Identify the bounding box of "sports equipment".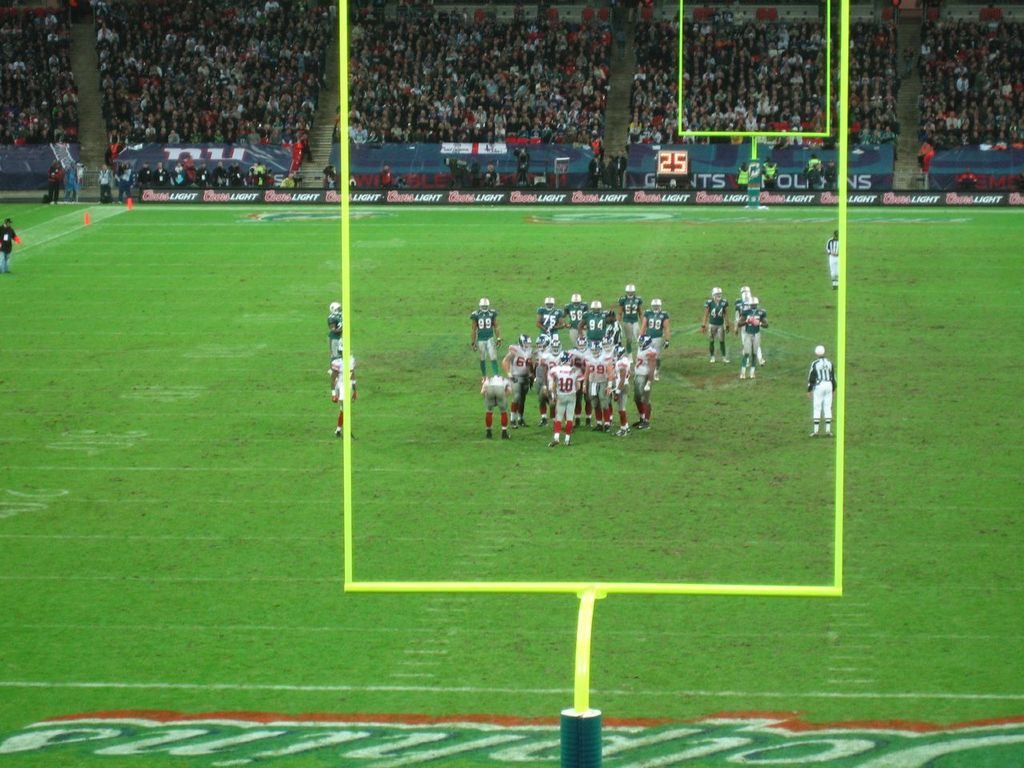
locate(552, 337, 564, 359).
